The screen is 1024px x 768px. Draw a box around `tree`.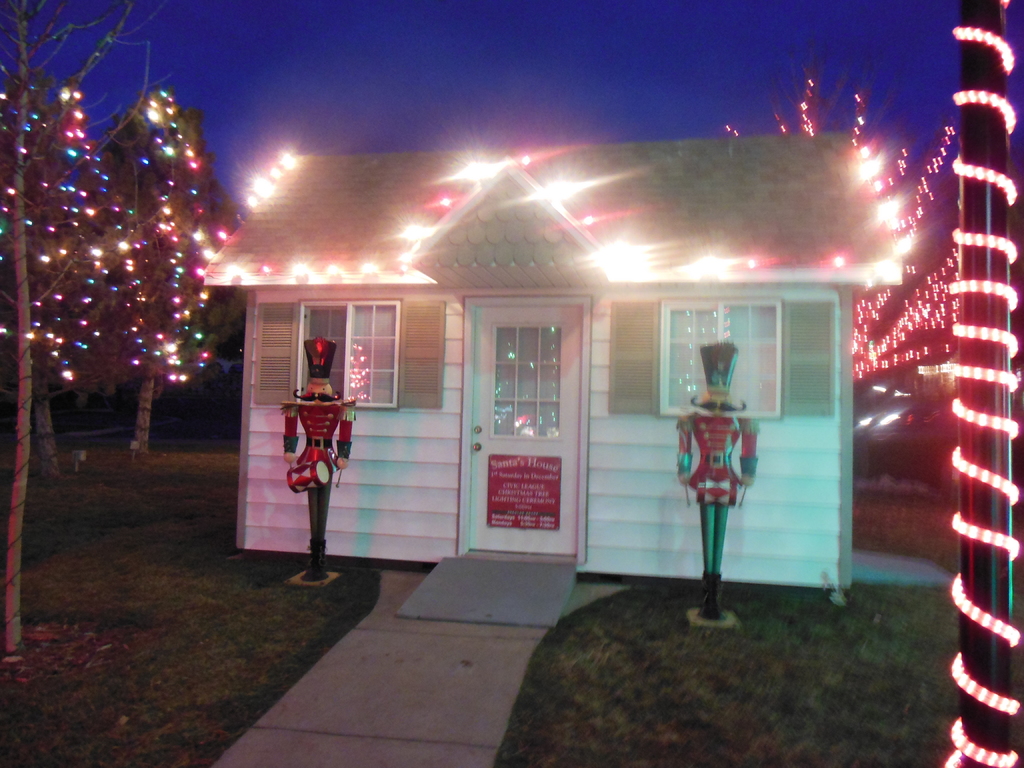
{"x1": 0, "y1": 0, "x2": 142, "y2": 676}.
